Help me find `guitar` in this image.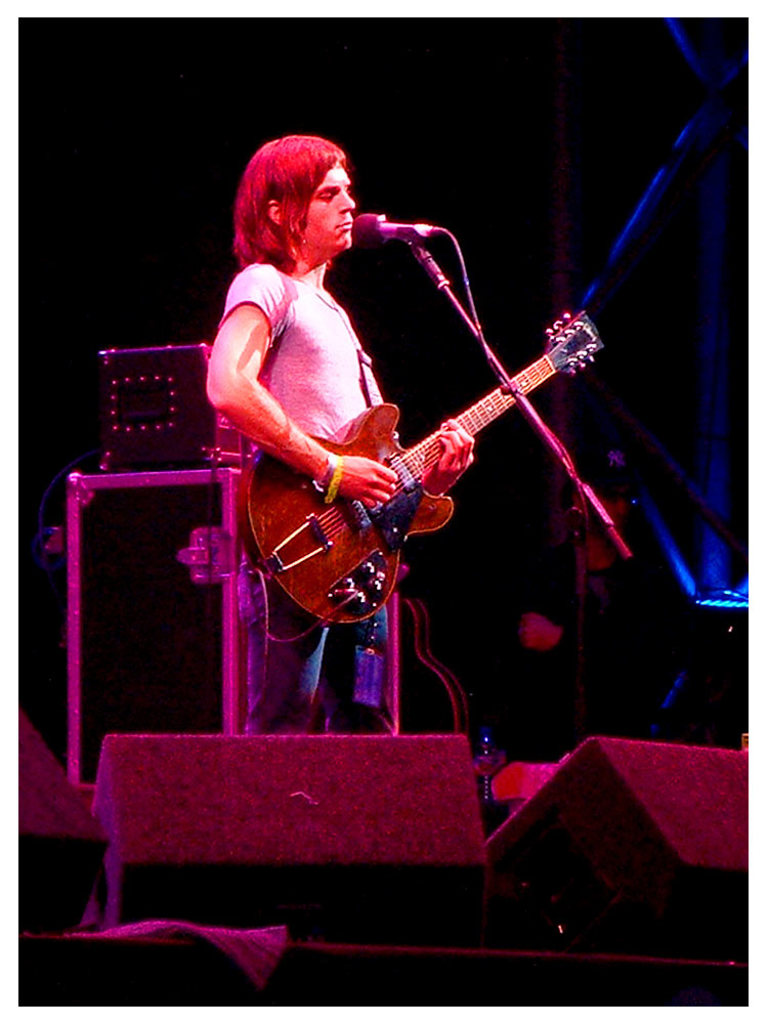
Found it: bbox(395, 595, 472, 734).
